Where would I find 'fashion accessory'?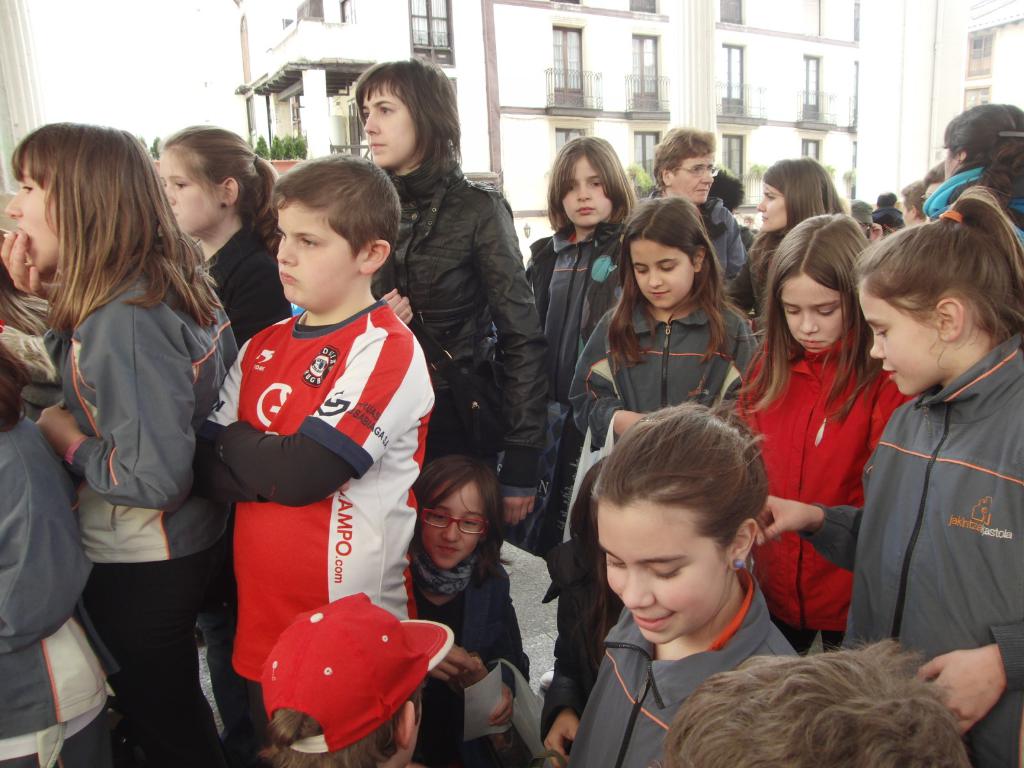
At (left=257, top=588, right=455, bottom=756).
